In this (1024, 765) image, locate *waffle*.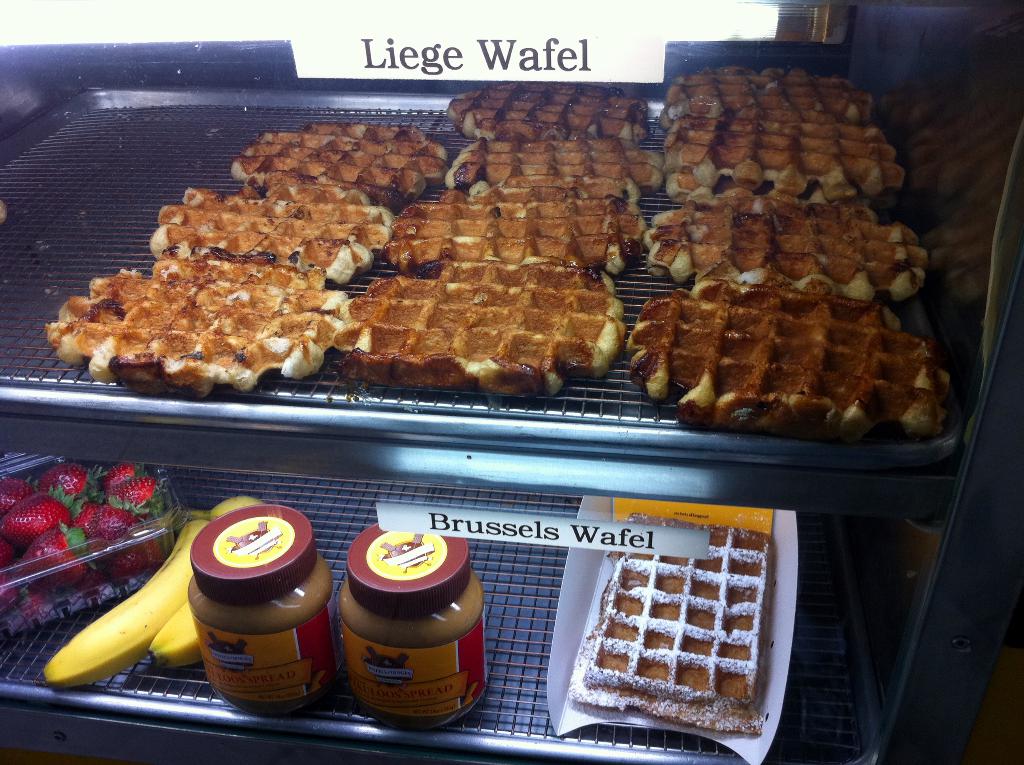
Bounding box: Rect(147, 170, 400, 283).
